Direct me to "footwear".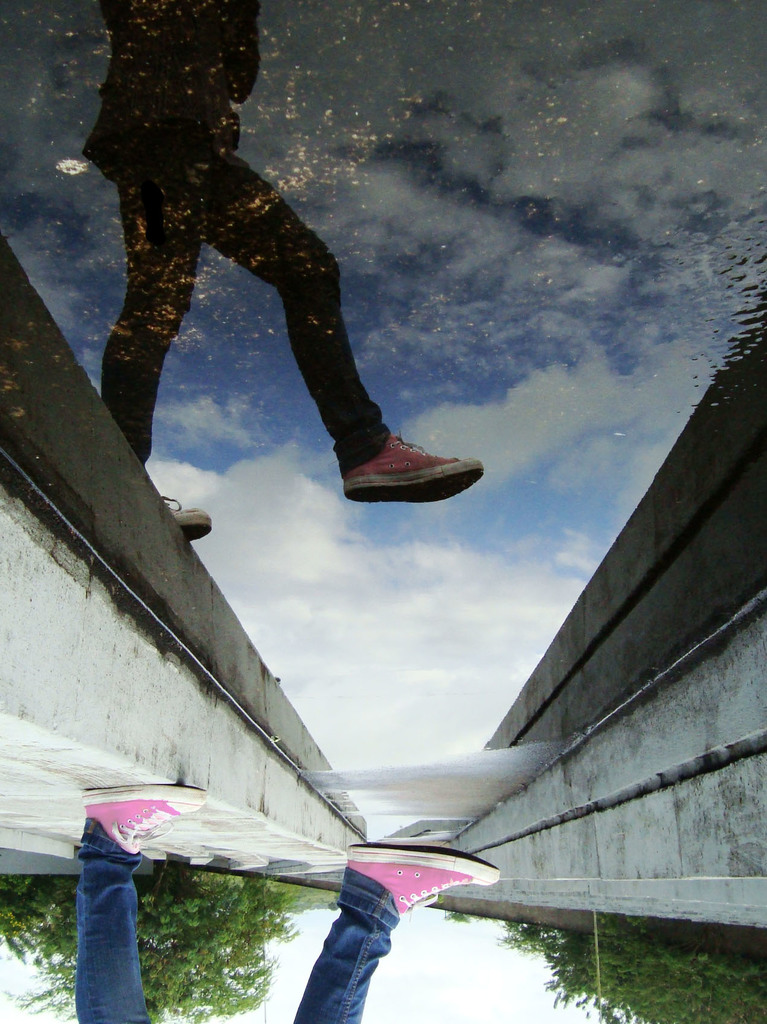
Direction: [left=346, top=840, right=498, bottom=922].
